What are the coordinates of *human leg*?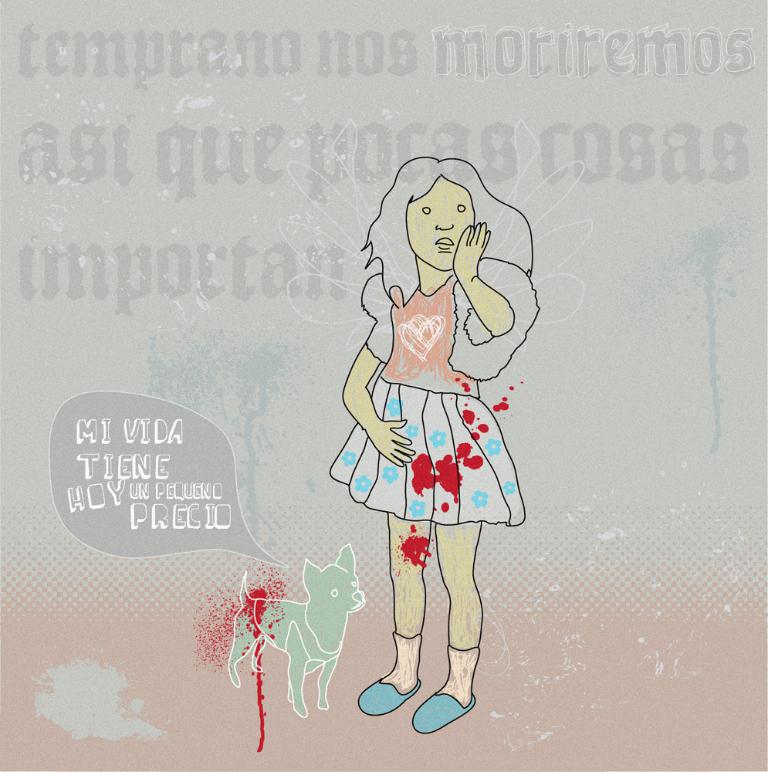
[x1=357, y1=516, x2=432, y2=714].
